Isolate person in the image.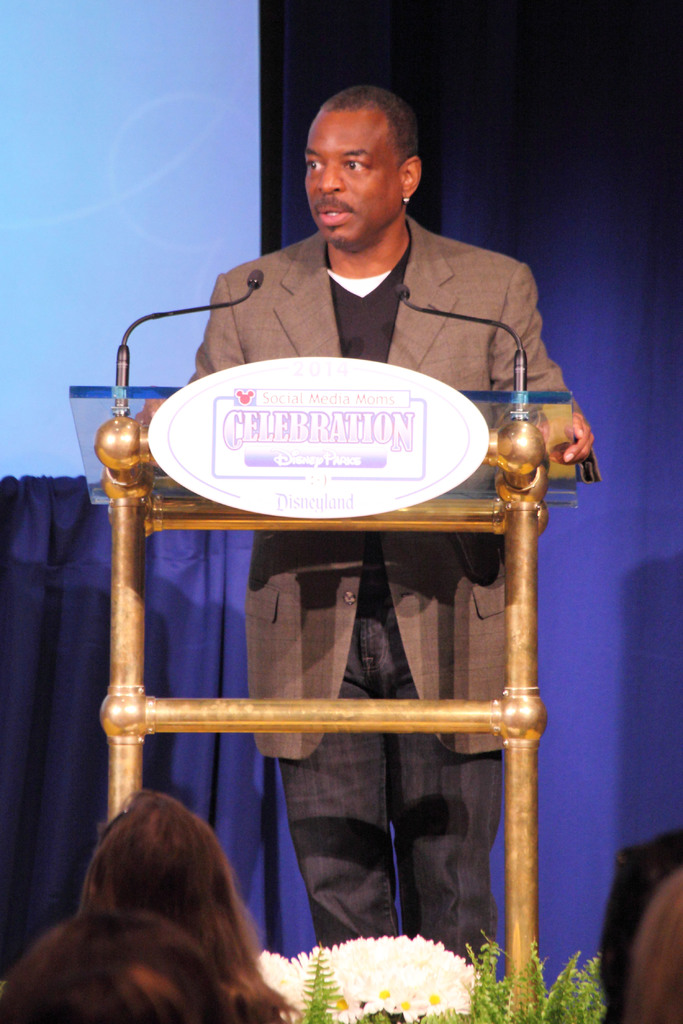
Isolated region: [145,148,545,886].
